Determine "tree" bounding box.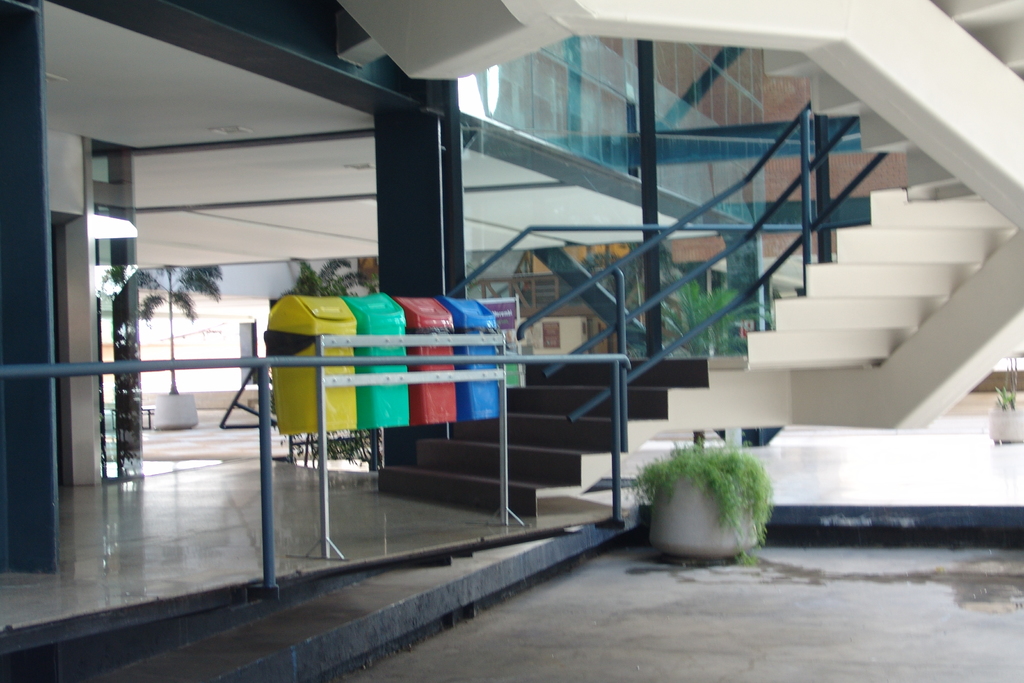
Determined: BBox(637, 434, 788, 560).
